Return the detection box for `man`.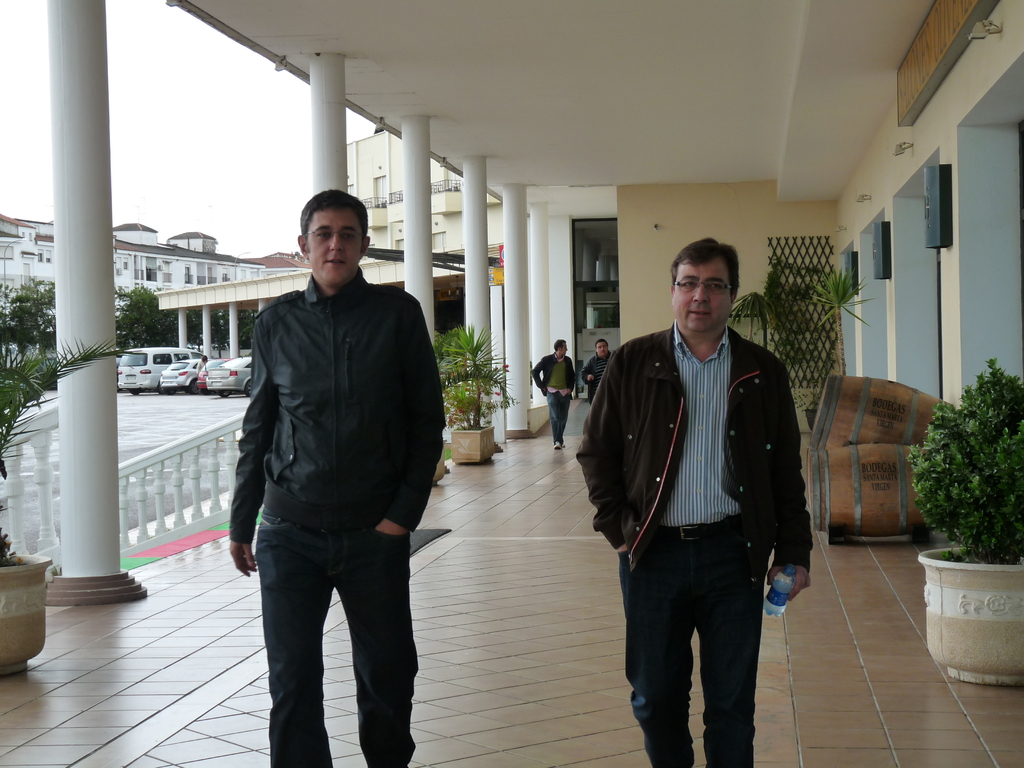
crop(582, 335, 612, 399).
